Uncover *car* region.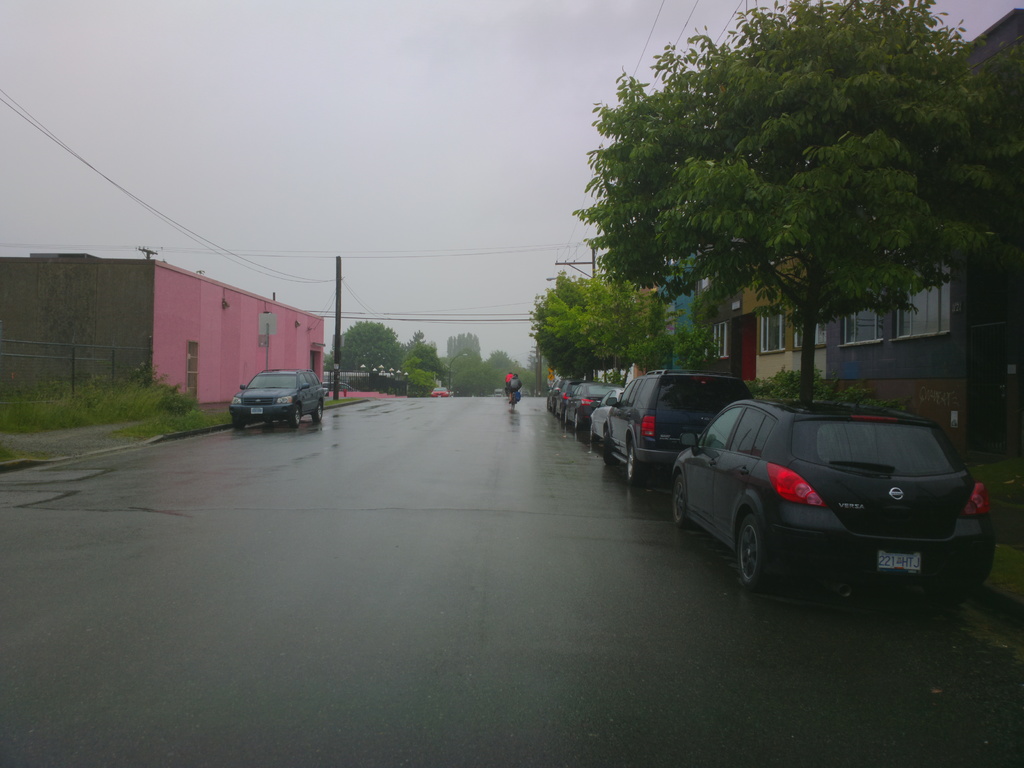
Uncovered: Rect(323, 381, 358, 391).
